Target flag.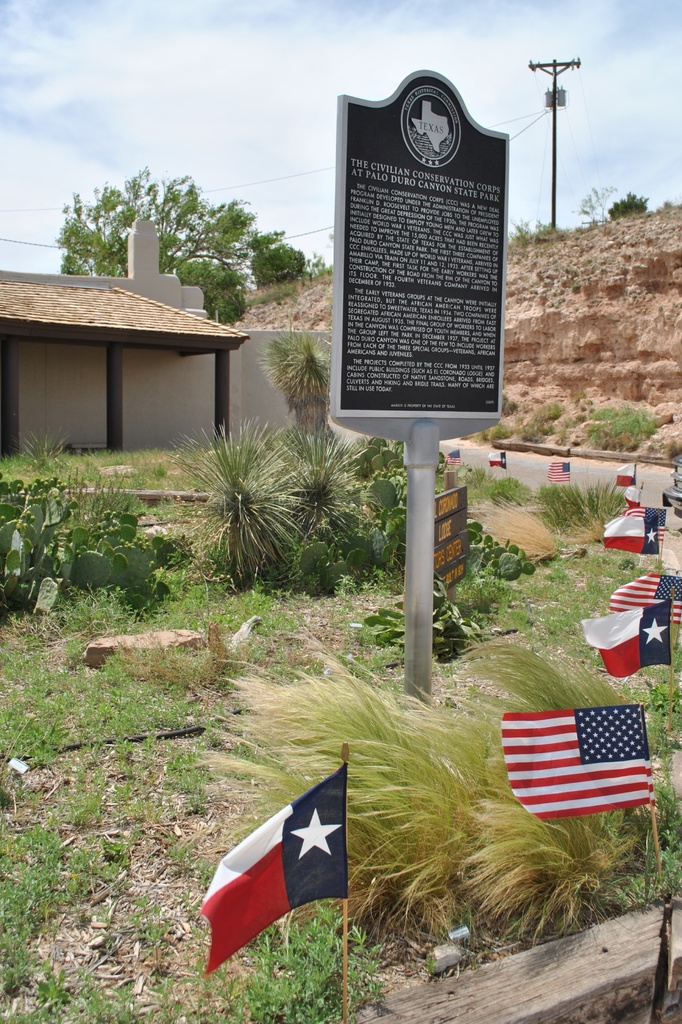
Target region: left=484, top=452, right=509, bottom=467.
